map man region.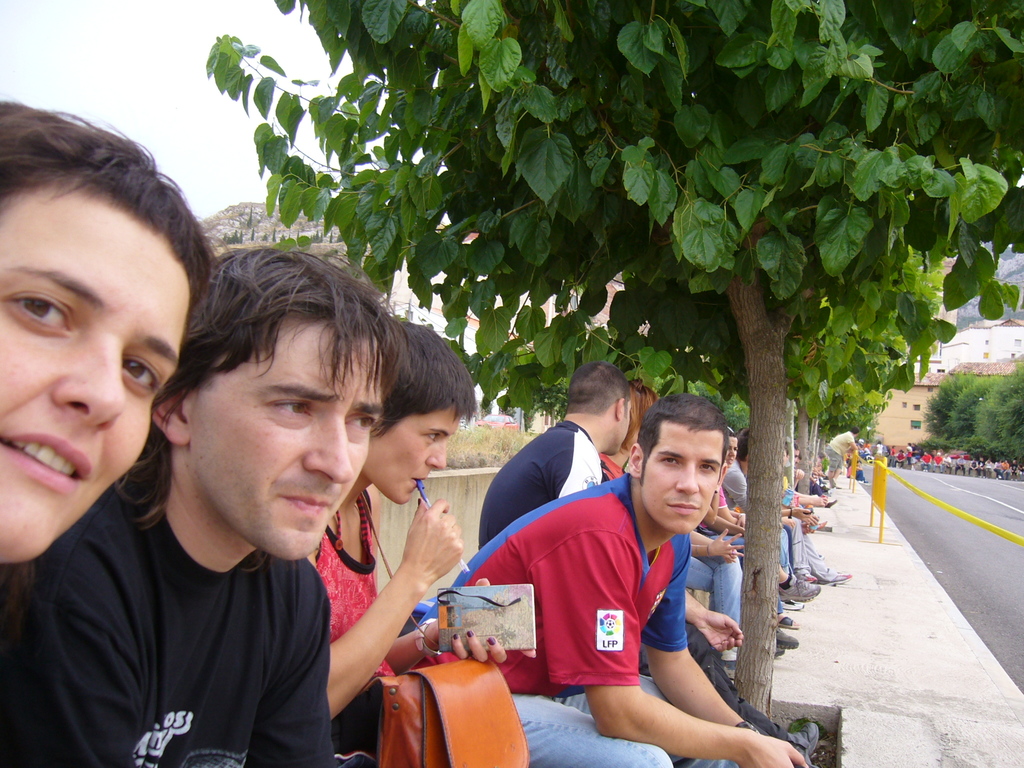
Mapped to (2,250,403,767).
